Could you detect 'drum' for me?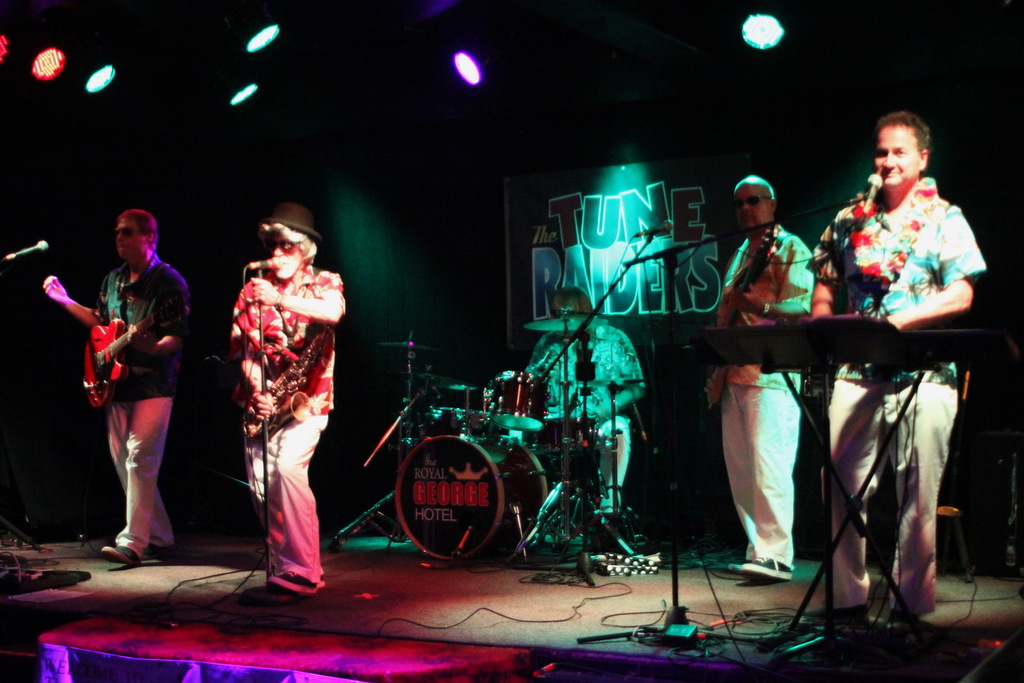
Detection result: [left=395, top=432, right=547, bottom=561].
